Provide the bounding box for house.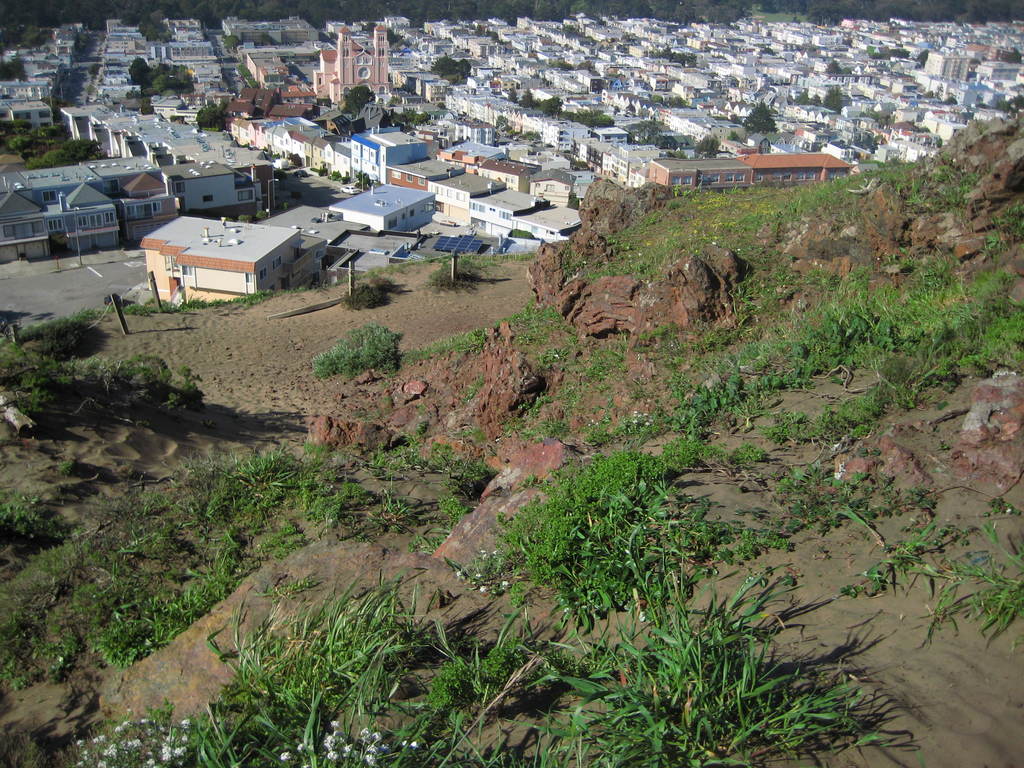
[221,105,277,150].
